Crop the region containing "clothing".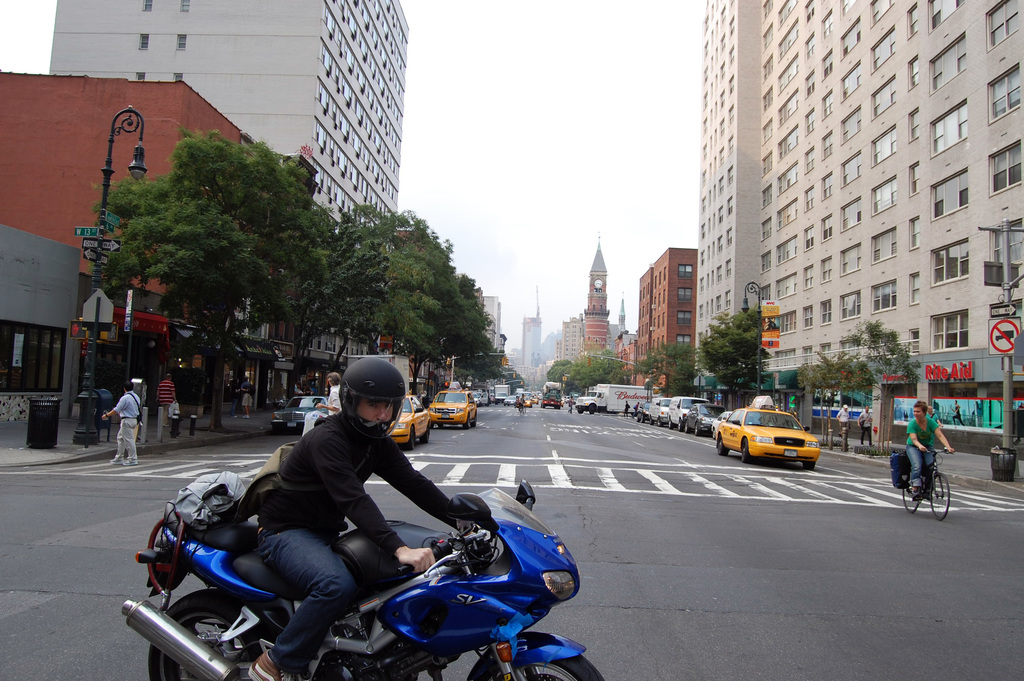
Crop region: l=236, t=375, r=250, b=408.
